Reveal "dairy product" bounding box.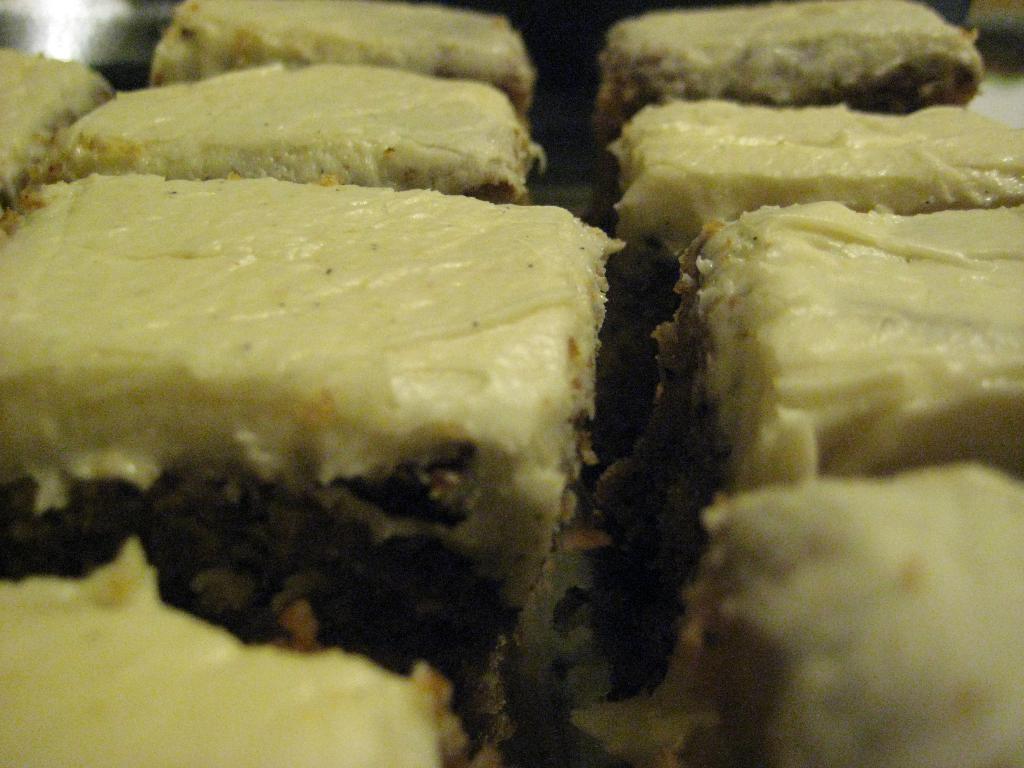
Revealed: bbox=(598, 1, 984, 129).
